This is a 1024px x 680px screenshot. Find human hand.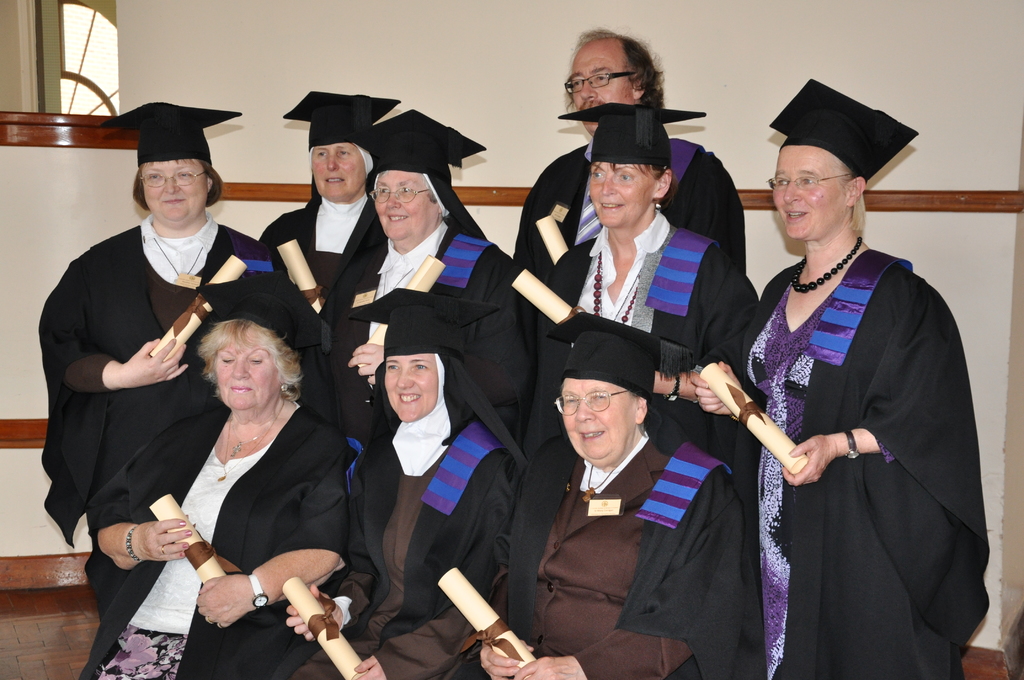
Bounding box: left=780, top=433, right=840, bottom=490.
